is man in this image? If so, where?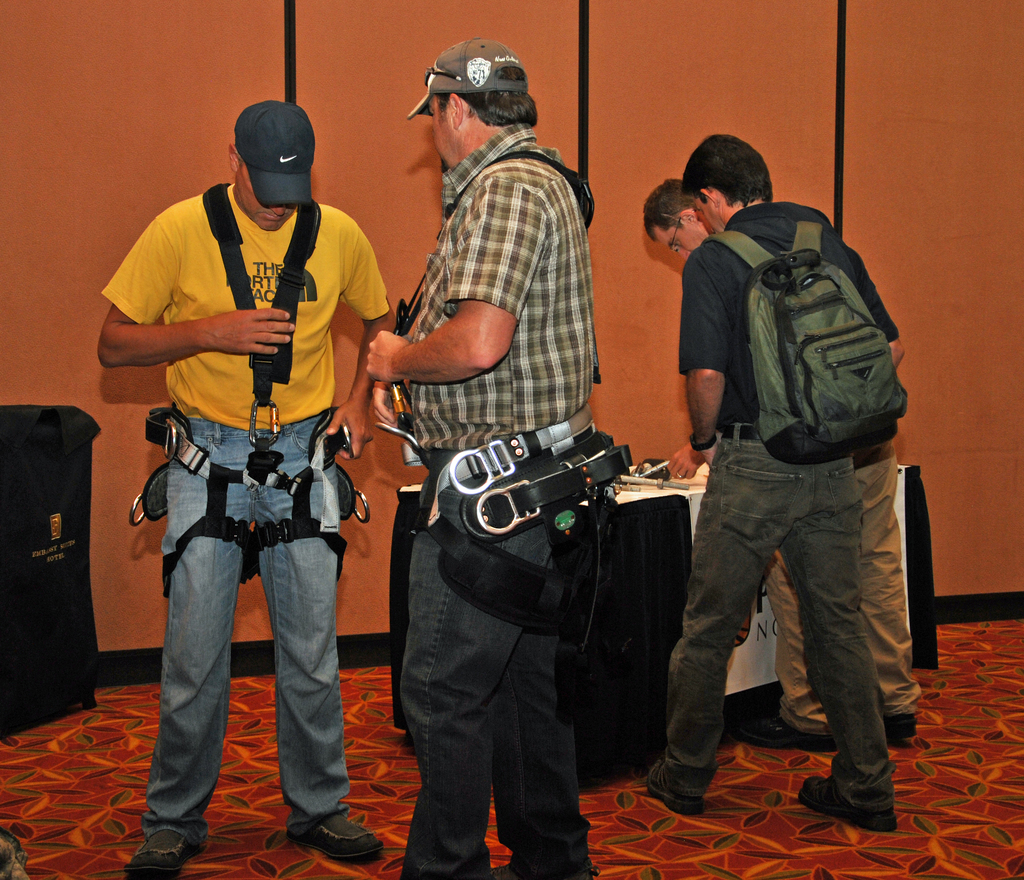
Yes, at box(362, 36, 620, 879).
